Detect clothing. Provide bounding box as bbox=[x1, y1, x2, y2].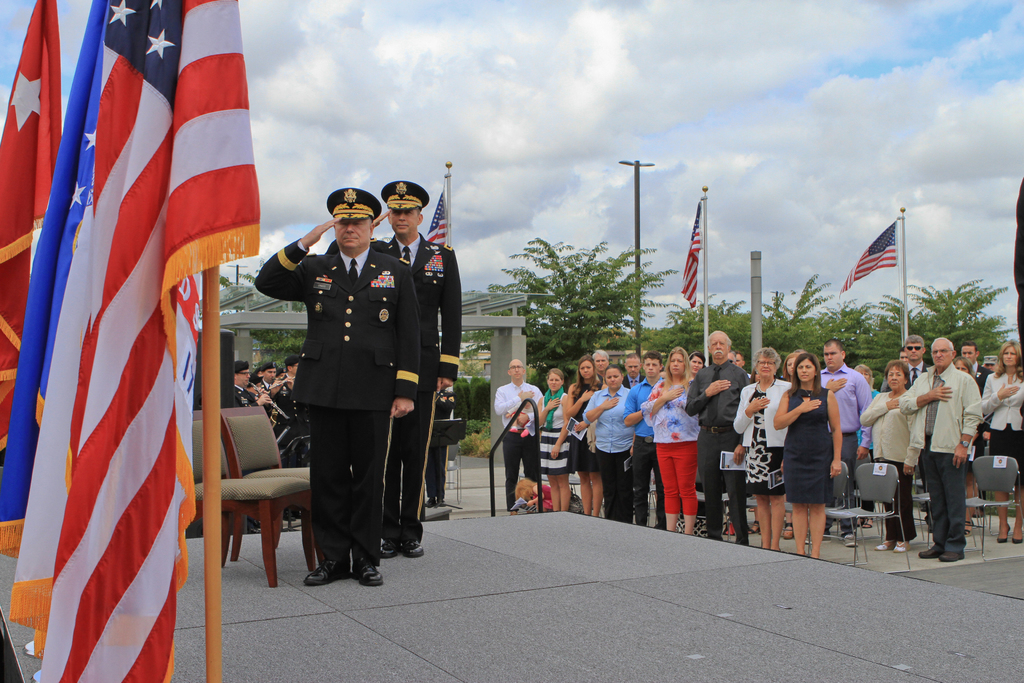
bbox=[779, 389, 834, 499].
